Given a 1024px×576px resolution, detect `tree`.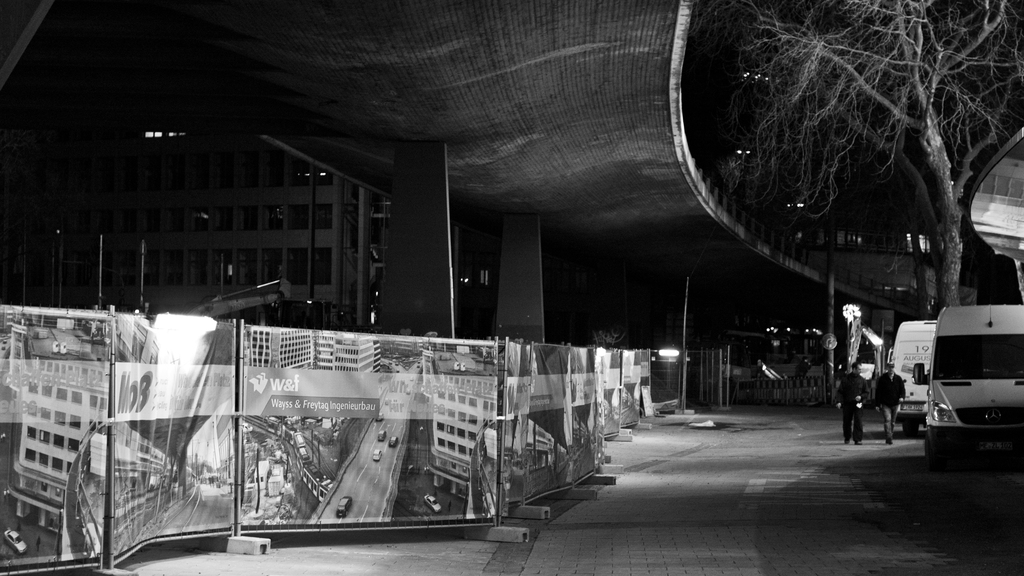
x1=754 y1=31 x2=883 y2=428.
